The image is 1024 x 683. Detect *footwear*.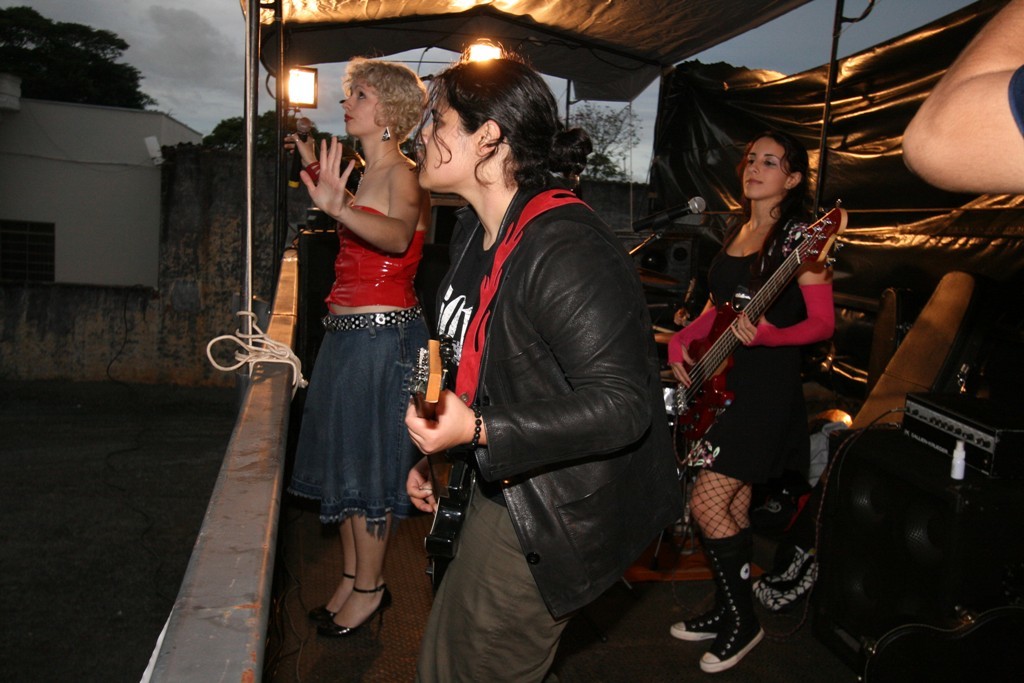
Detection: select_region(306, 570, 366, 627).
